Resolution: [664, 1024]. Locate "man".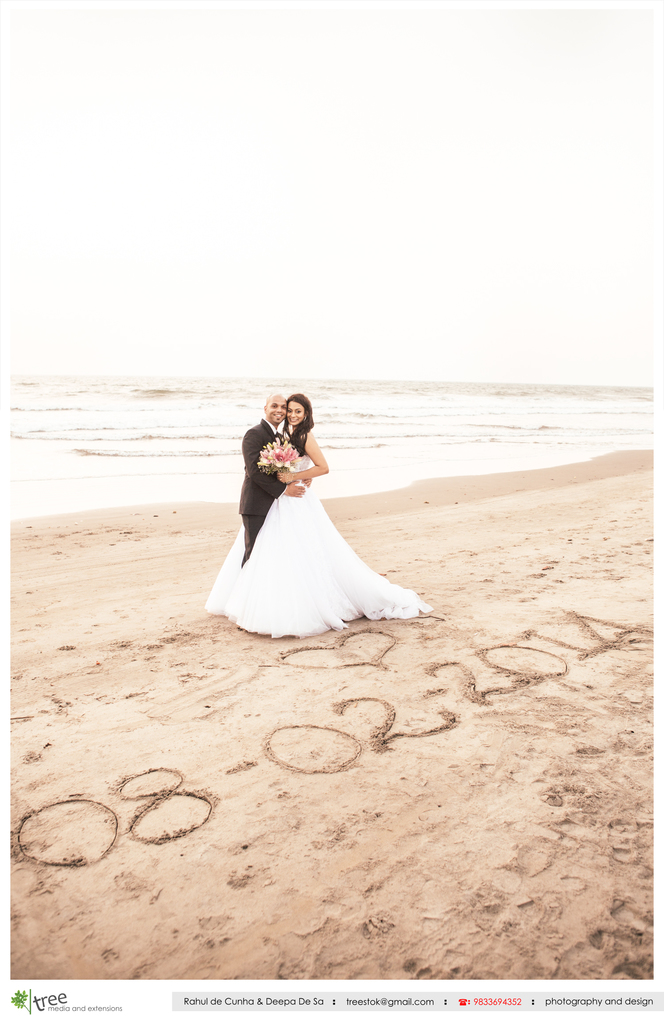
[left=241, top=388, right=309, bottom=564].
